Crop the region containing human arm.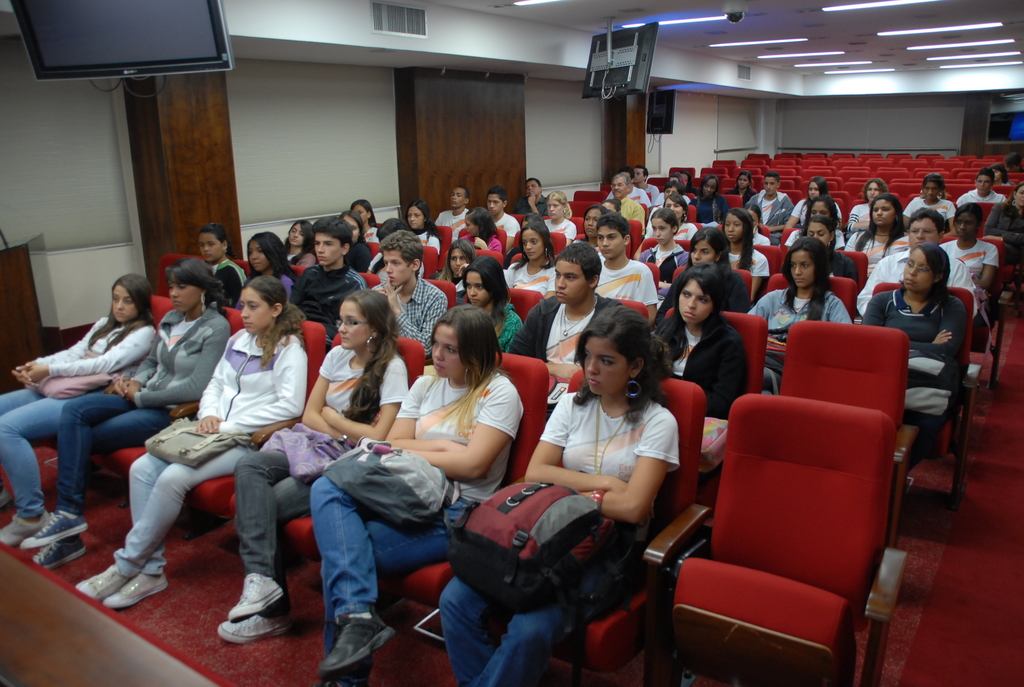
Crop region: x1=689 y1=329 x2=752 y2=422.
